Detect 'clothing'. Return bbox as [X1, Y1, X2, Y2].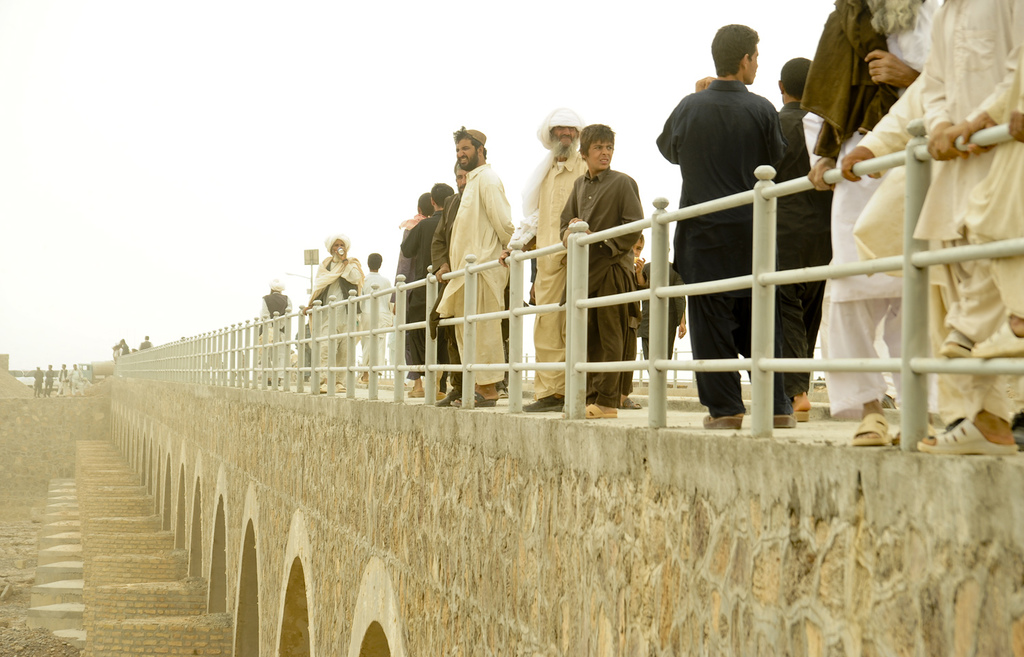
[642, 98, 780, 406].
